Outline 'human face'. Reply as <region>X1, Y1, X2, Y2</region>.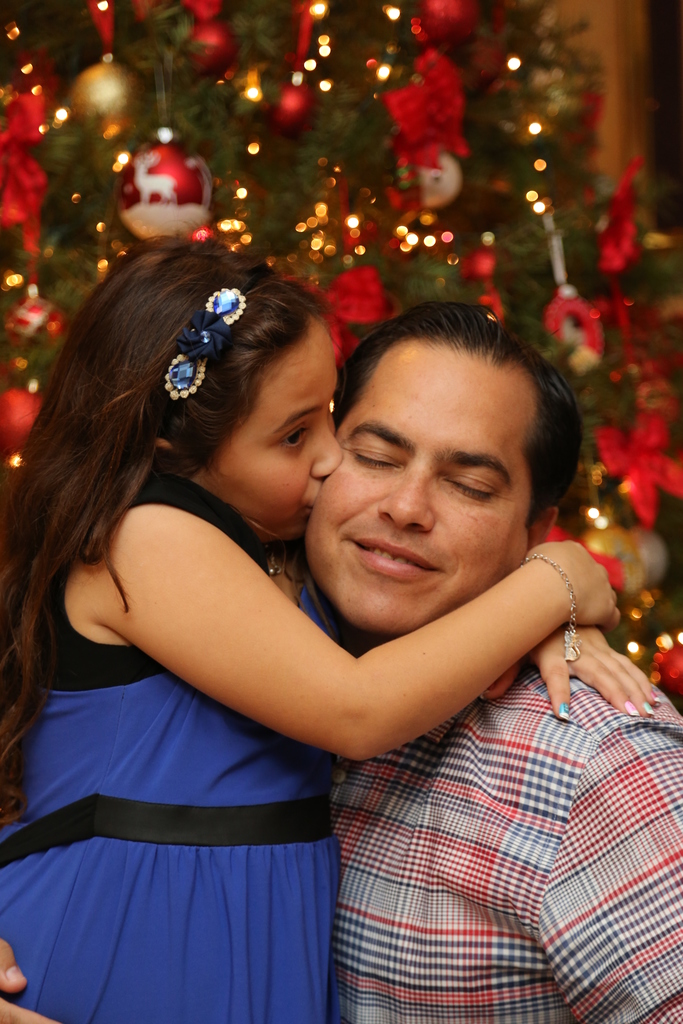
<region>213, 319, 344, 528</region>.
